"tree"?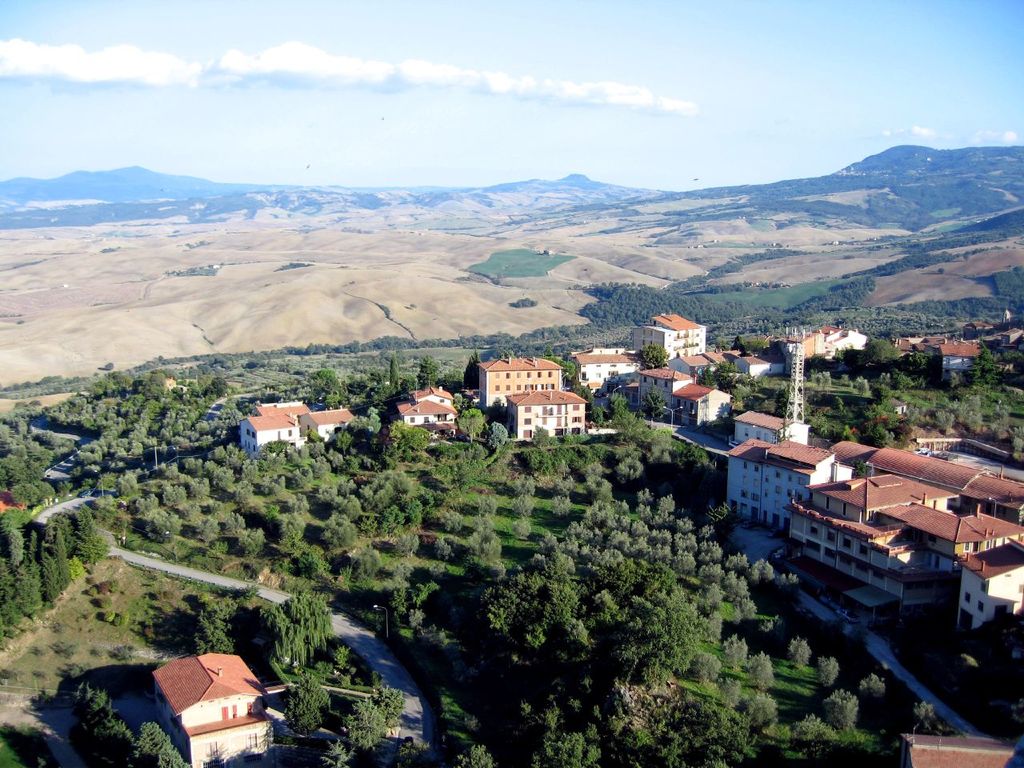
box(864, 340, 894, 368)
